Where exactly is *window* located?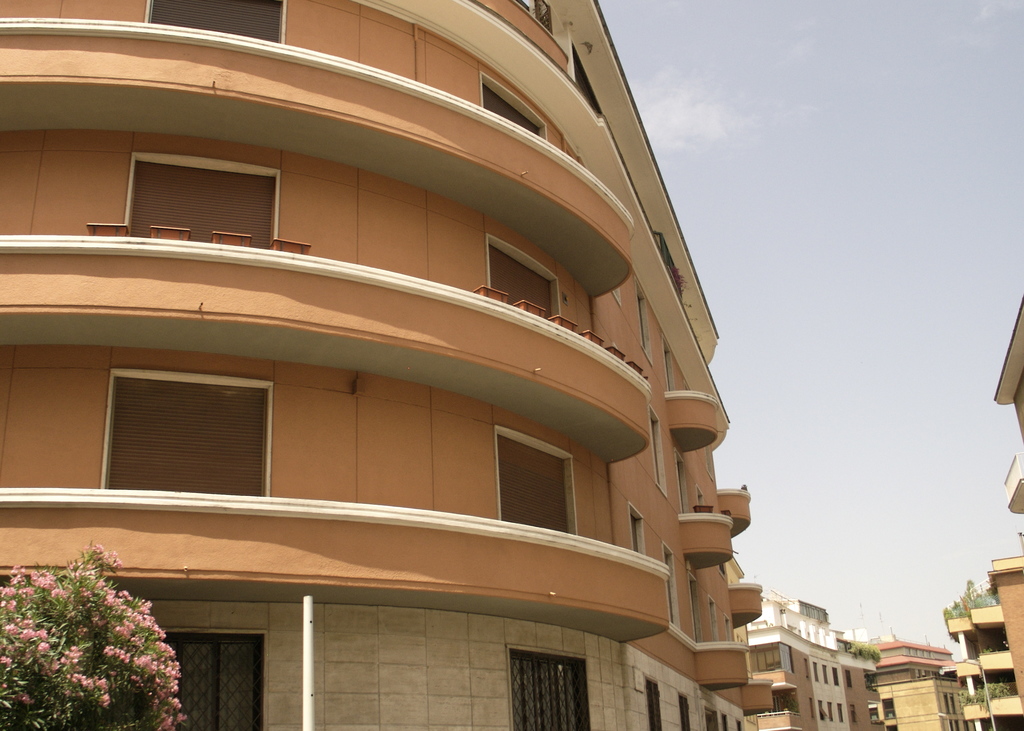
Its bounding box is [948, 718, 955, 730].
